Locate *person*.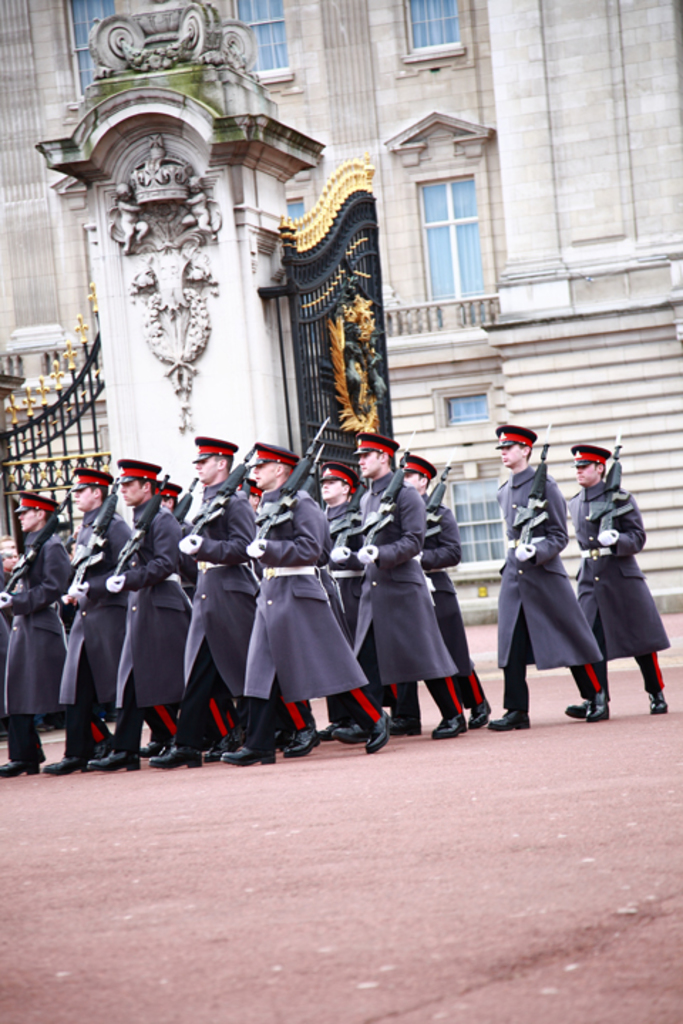
Bounding box: (181,175,218,247).
